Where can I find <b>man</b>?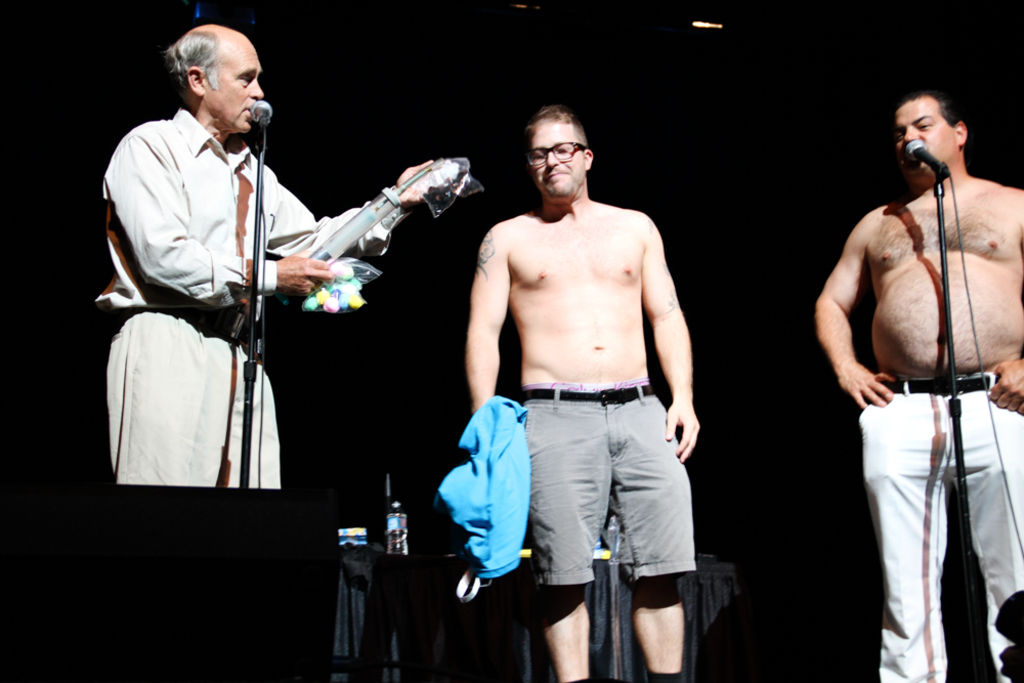
You can find it at (89,20,371,682).
